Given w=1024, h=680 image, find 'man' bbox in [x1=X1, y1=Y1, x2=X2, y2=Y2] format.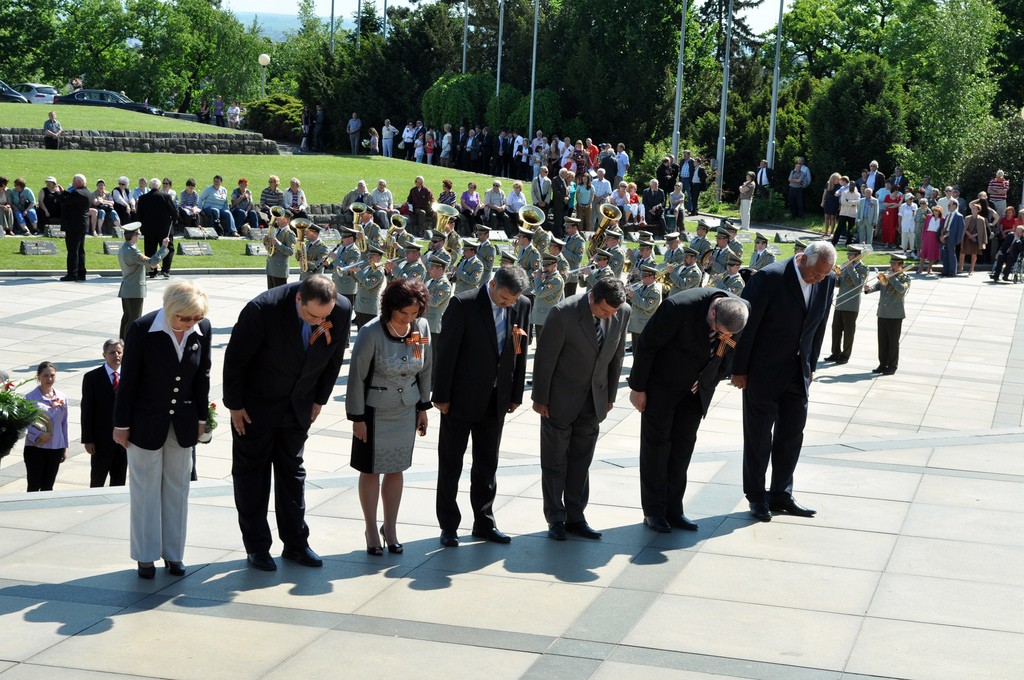
[x1=678, y1=149, x2=694, y2=193].
